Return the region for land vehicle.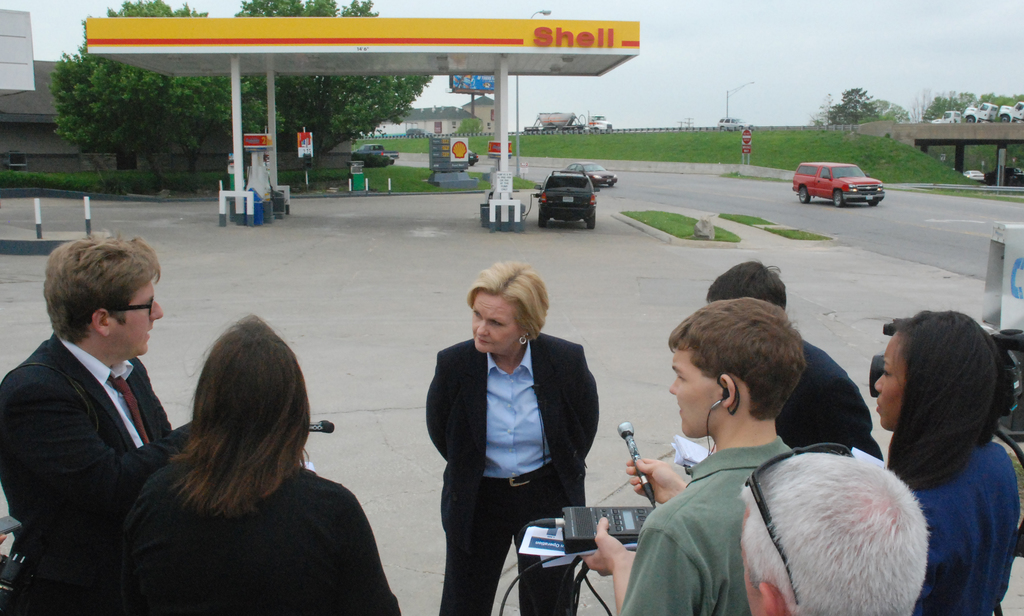
select_region(573, 164, 616, 184).
